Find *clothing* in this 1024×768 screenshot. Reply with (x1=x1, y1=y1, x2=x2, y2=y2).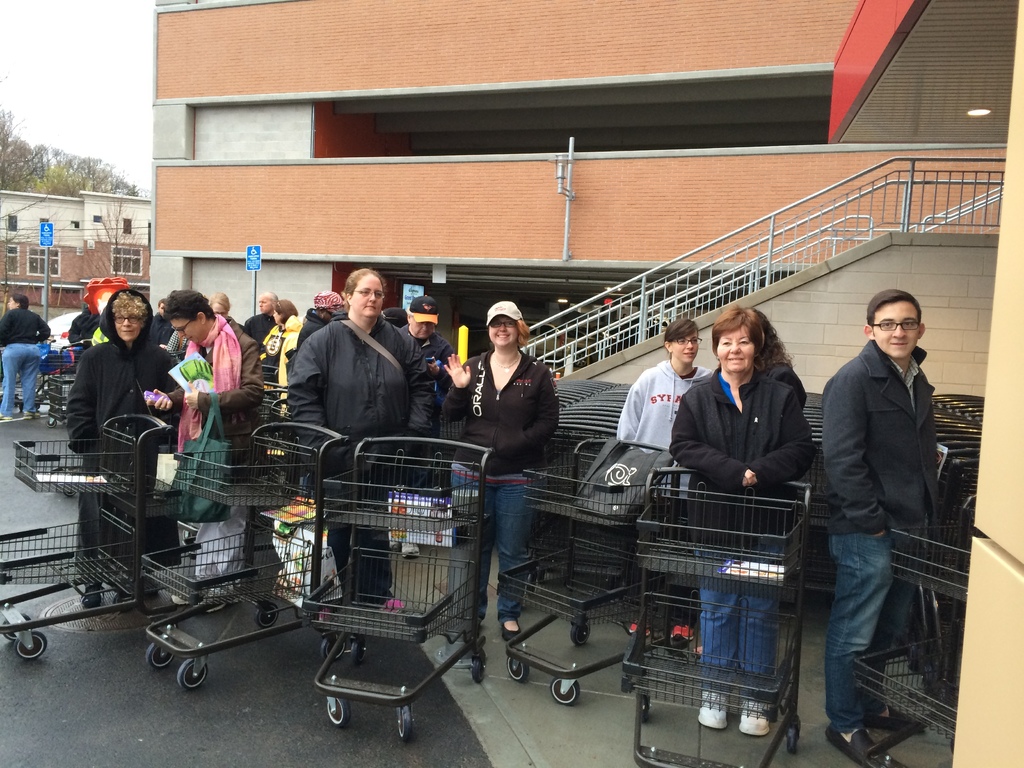
(x1=668, y1=367, x2=816, y2=692).
